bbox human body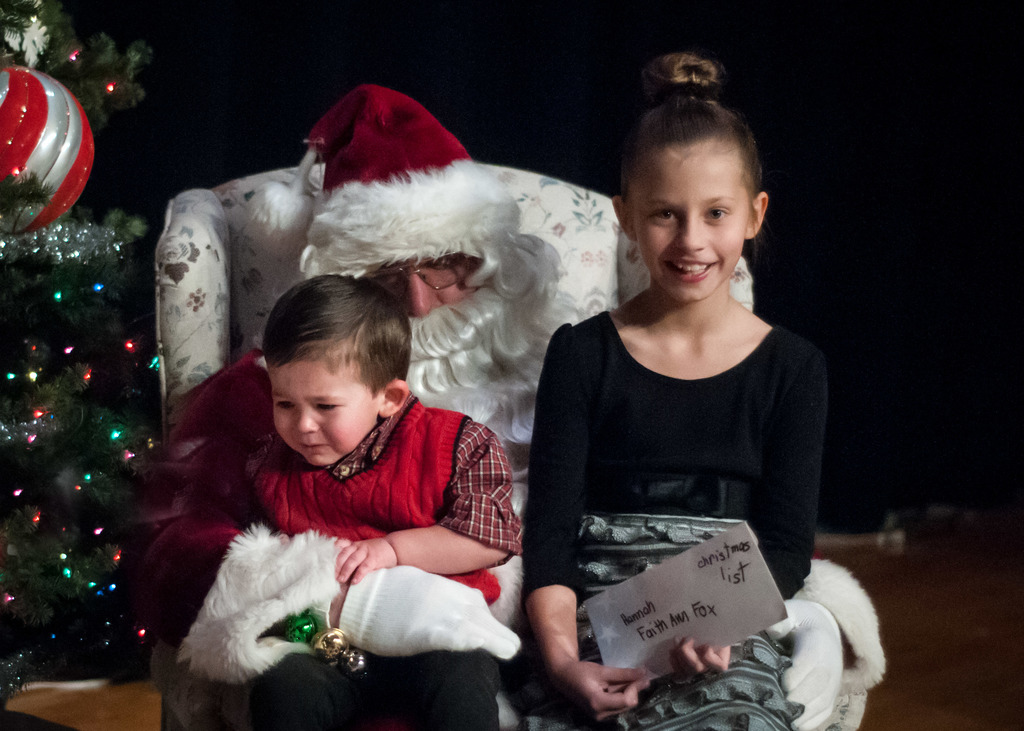
bbox(136, 270, 521, 730)
